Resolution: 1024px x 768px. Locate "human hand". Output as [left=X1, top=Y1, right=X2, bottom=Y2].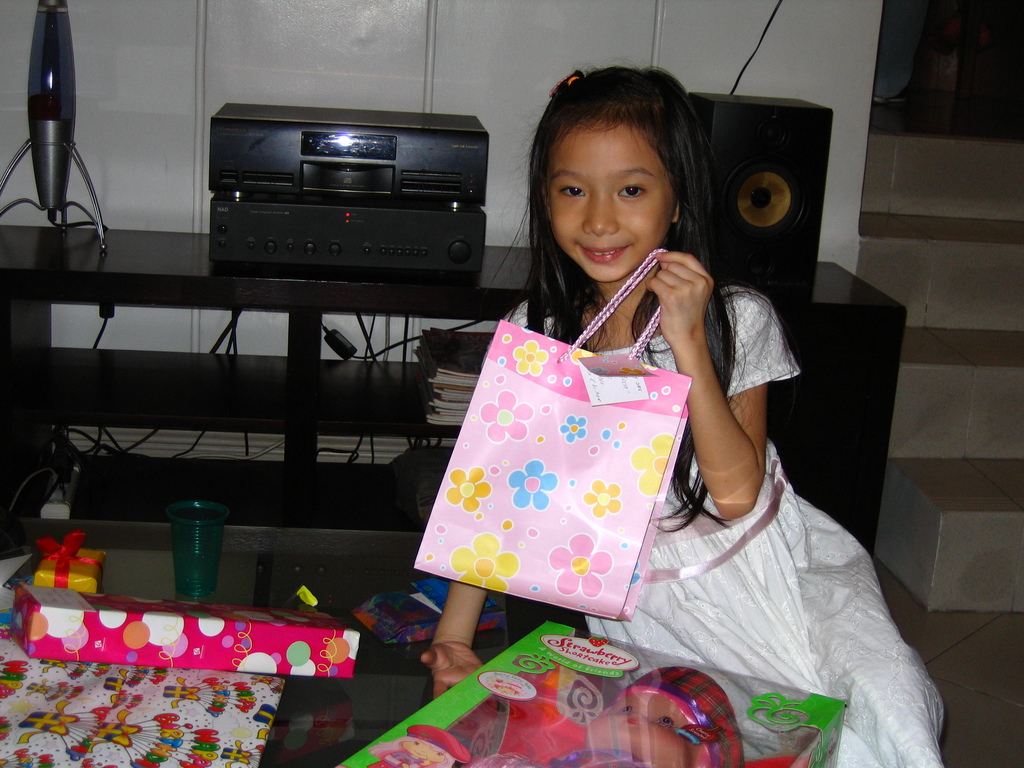
[left=650, top=245, right=717, bottom=359].
